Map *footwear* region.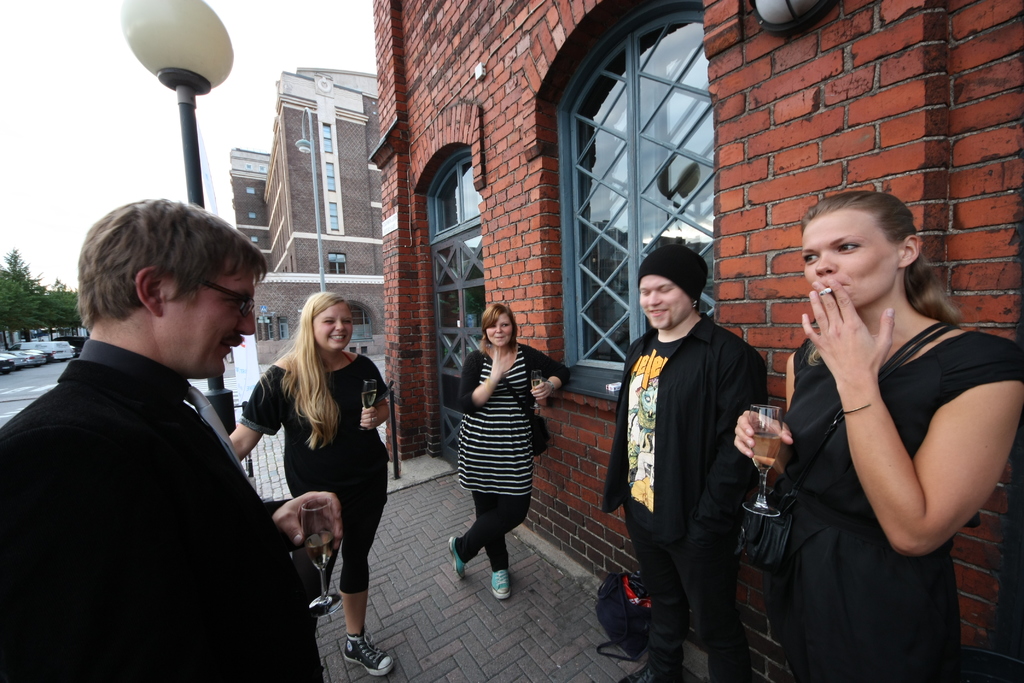
Mapped to {"x1": 342, "y1": 627, "x2": 392, "y2": 675}.
